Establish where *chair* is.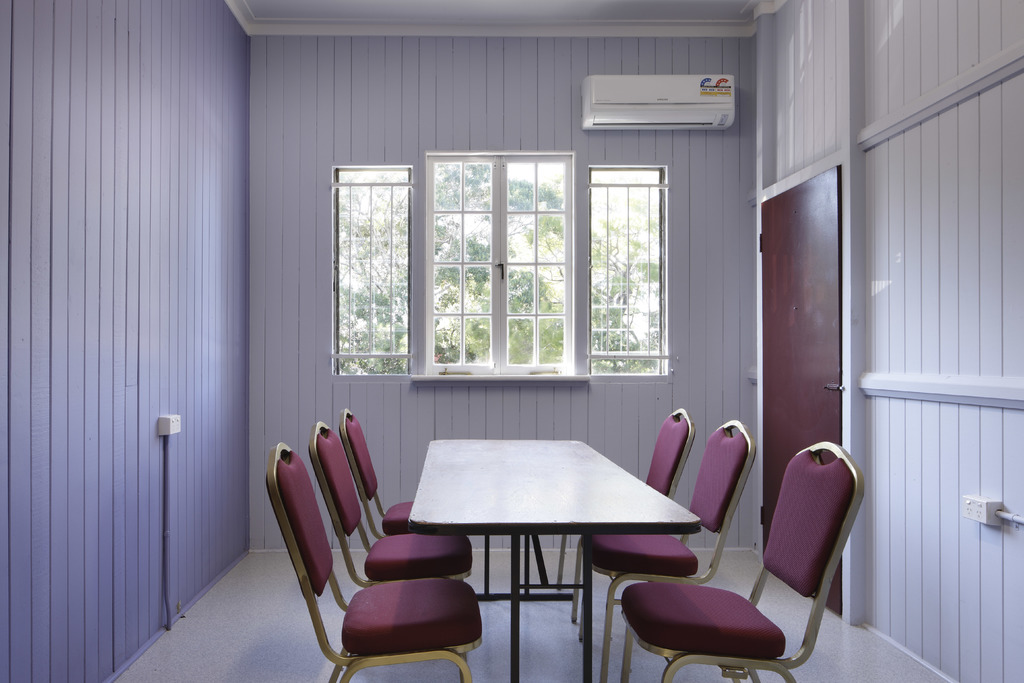
Established at x1=266 y1=444 x2=483 y2=682.
